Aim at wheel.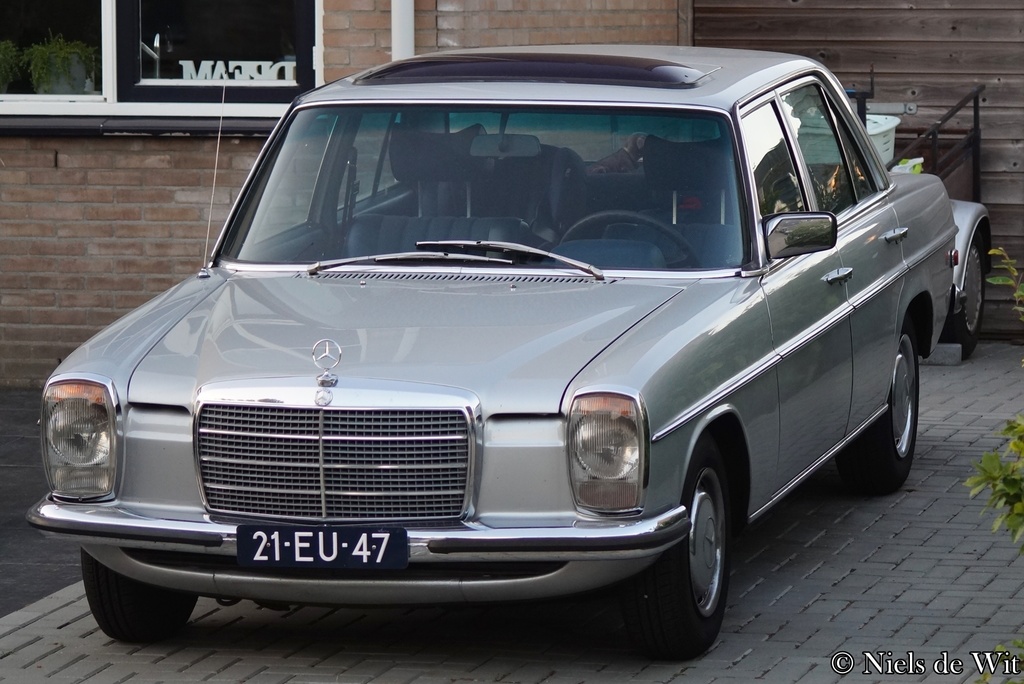
Aimed at <bbox>553, 212, 705, 271</bbox>.
